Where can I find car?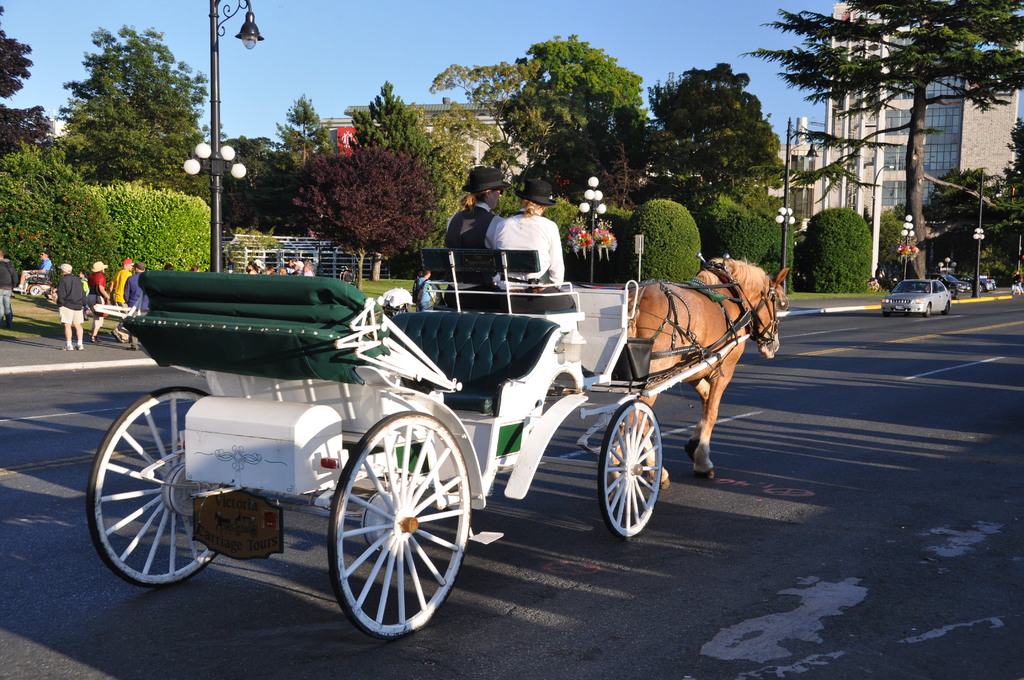
You can find it at pyautogui.locateOnScreen(879, 280, 950, 319).
